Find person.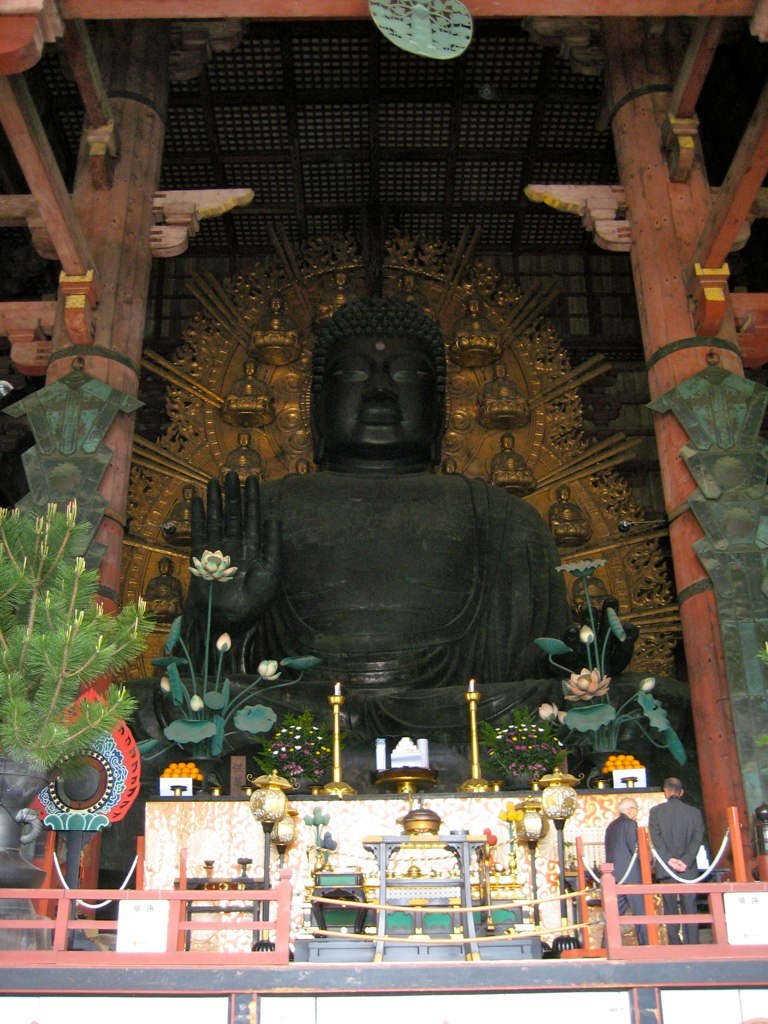
Rect(248, 289, 303, 358).
